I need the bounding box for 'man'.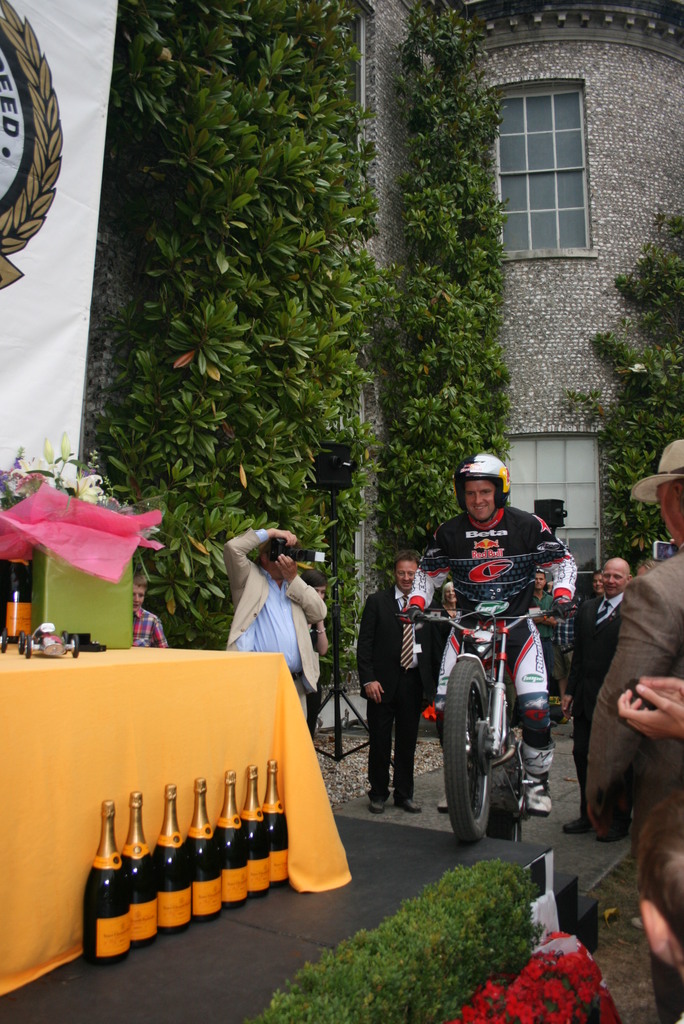
Here it is: [212,533,340,691].
